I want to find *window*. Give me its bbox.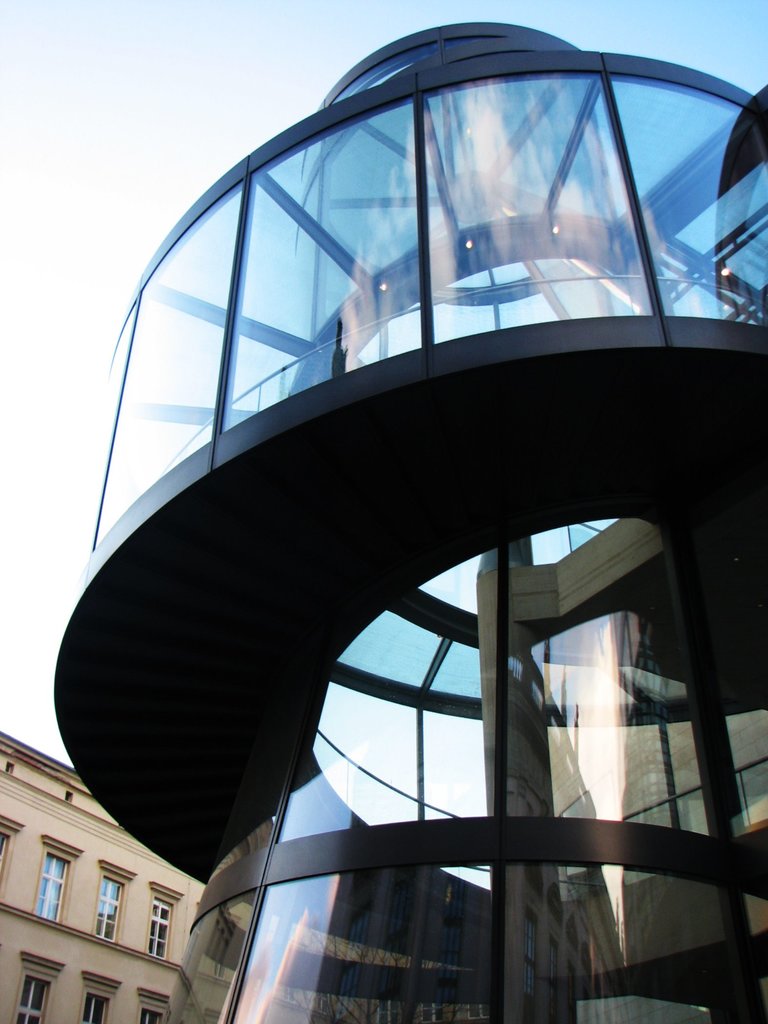
x1=19 y1=954 x2=51 y2=1023.
